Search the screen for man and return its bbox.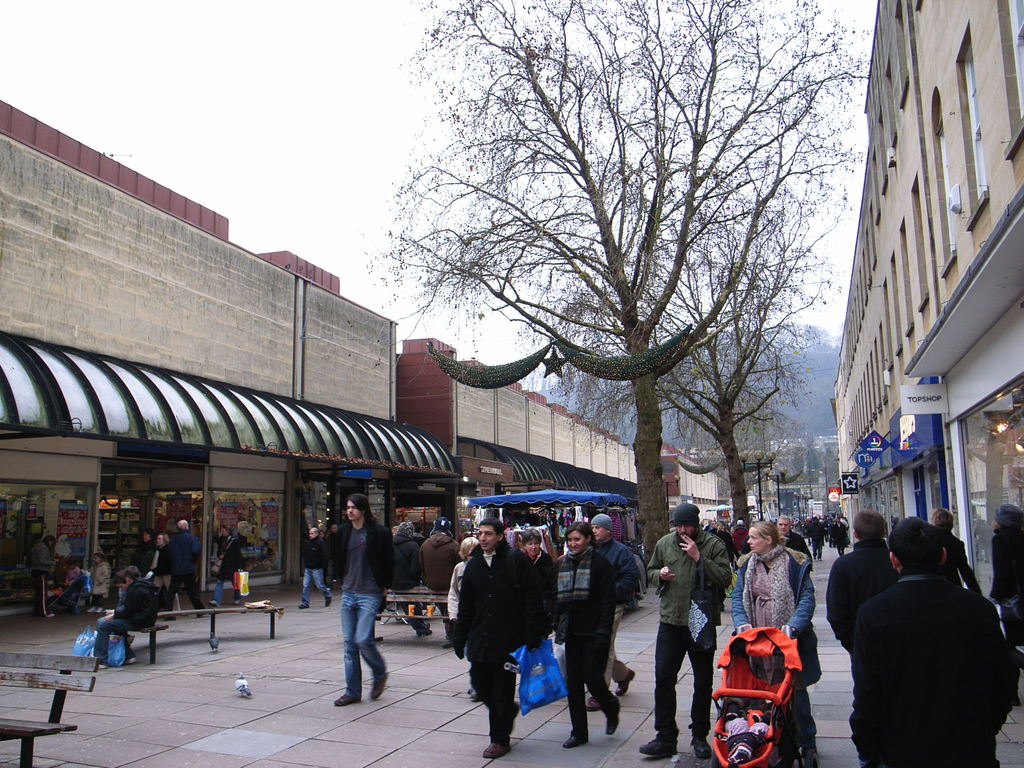
Found: detection(452, 515, 543, 759).
